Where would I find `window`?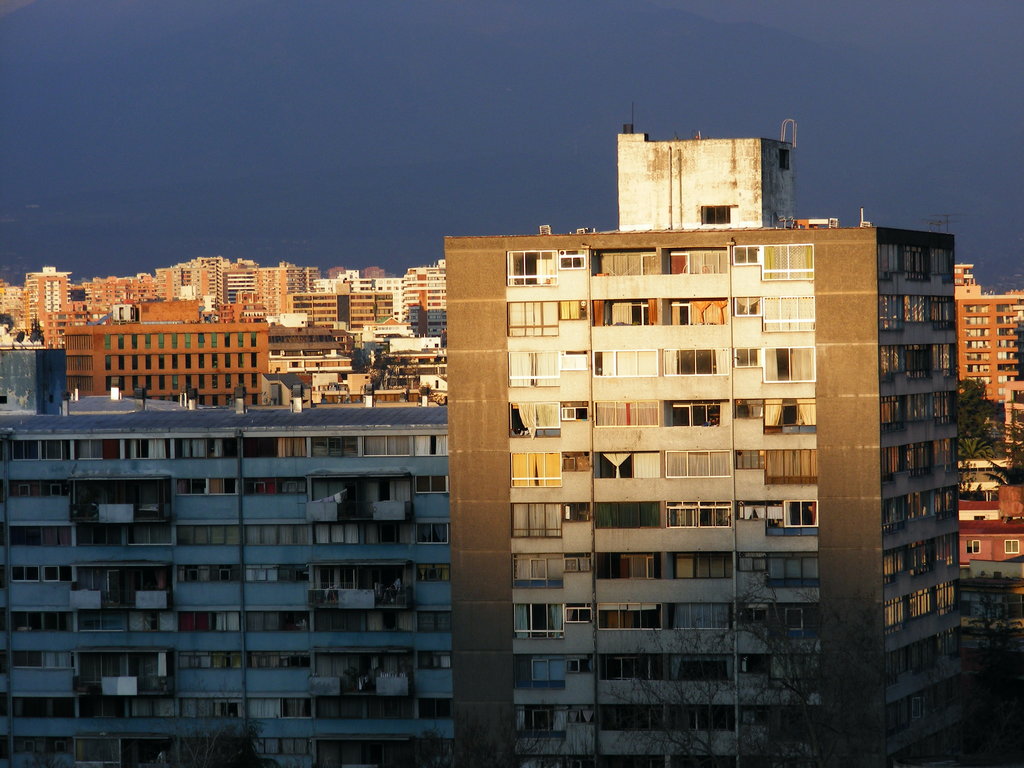
At [left=660, top=294, right=723, bottom=325].
